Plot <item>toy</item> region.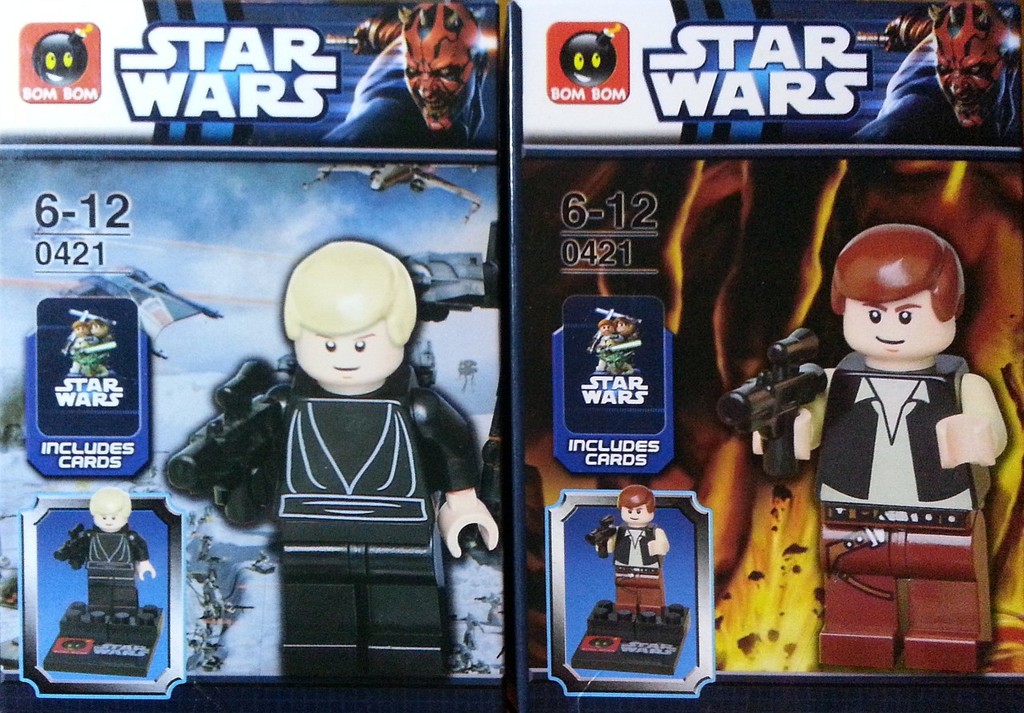
Plotted at [402,246,487,392].
